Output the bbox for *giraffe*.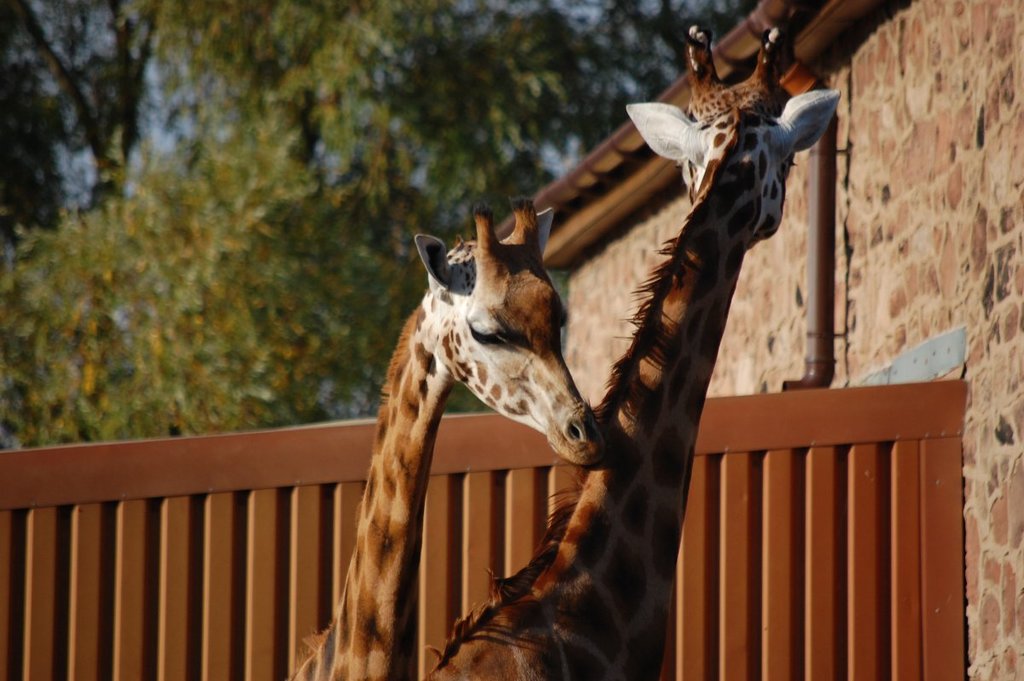
(x1=327, y1=207, x2=617, y2=636).
